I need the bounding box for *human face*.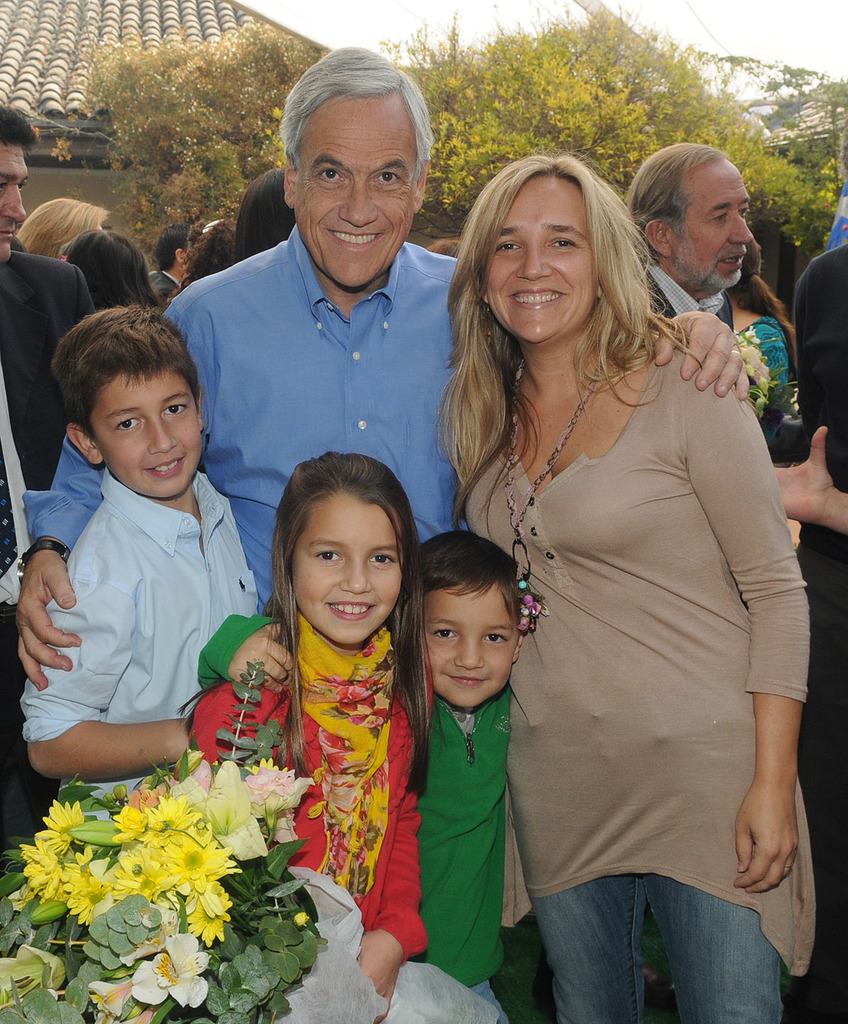
Here it is: (92,376,200,497).
